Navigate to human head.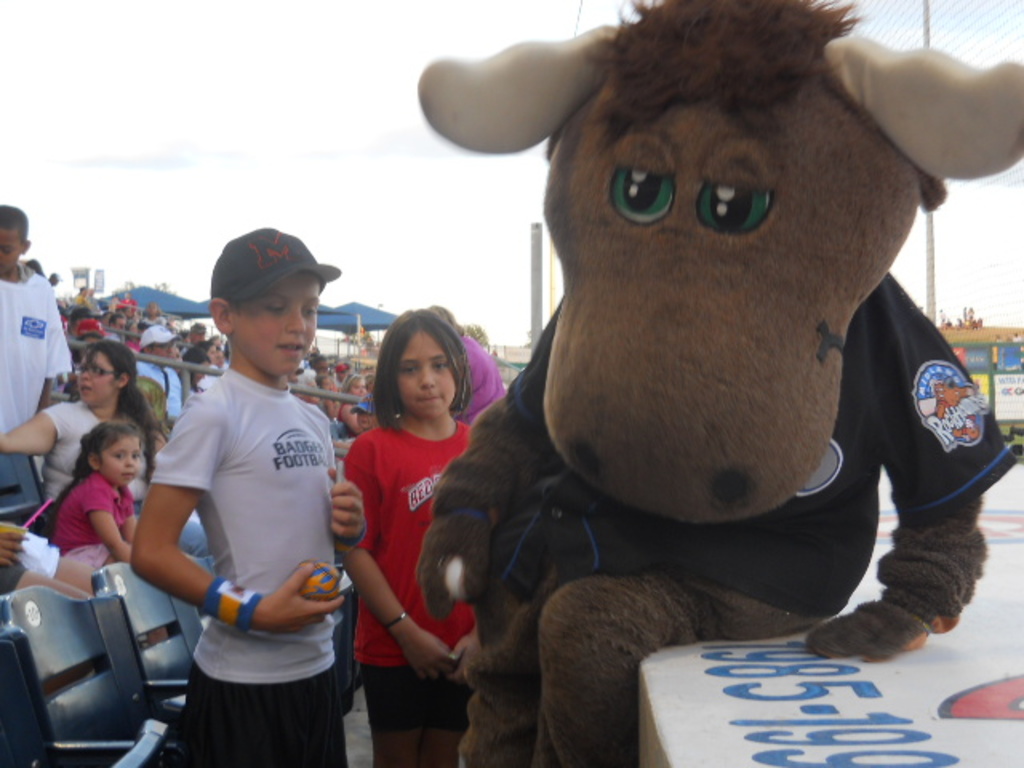
Navigation target: (82, 418, 142, 486).
